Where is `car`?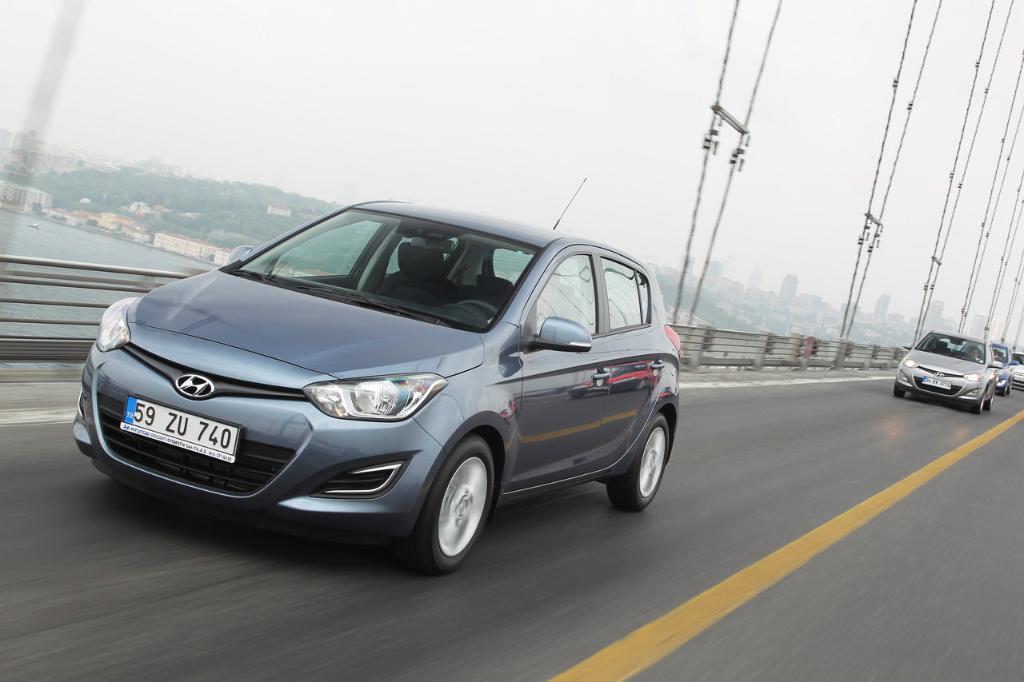
select_region(76, 177, 692, 582).
